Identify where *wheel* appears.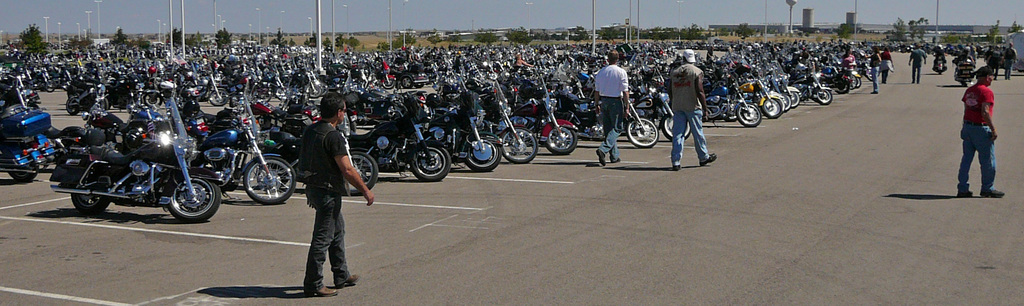
Appears at l=44, t=79, r=55, b=92.
